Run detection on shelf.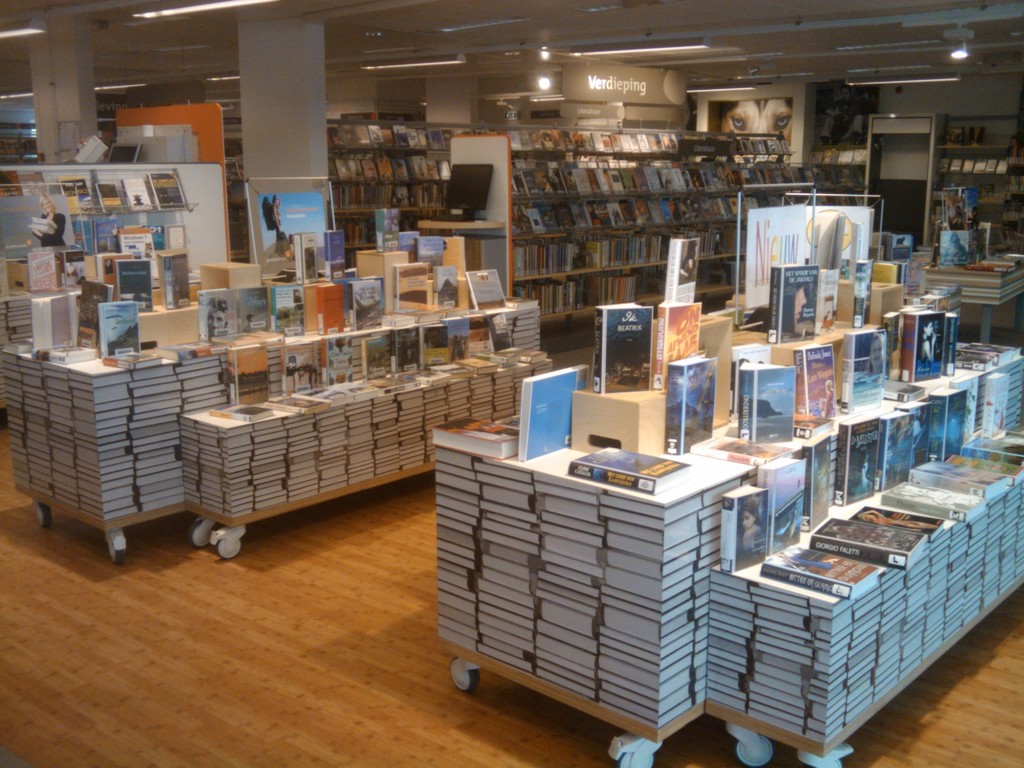
Result: <box>808,161,860,193</box>.
